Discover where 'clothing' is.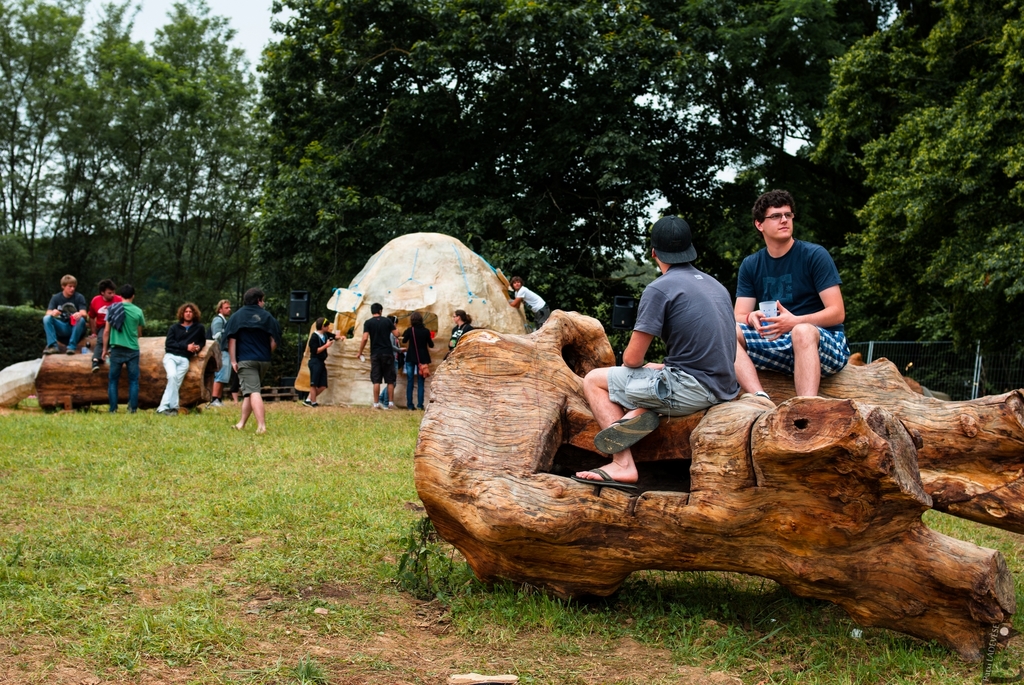
Discovered at 448/320/470/355.
